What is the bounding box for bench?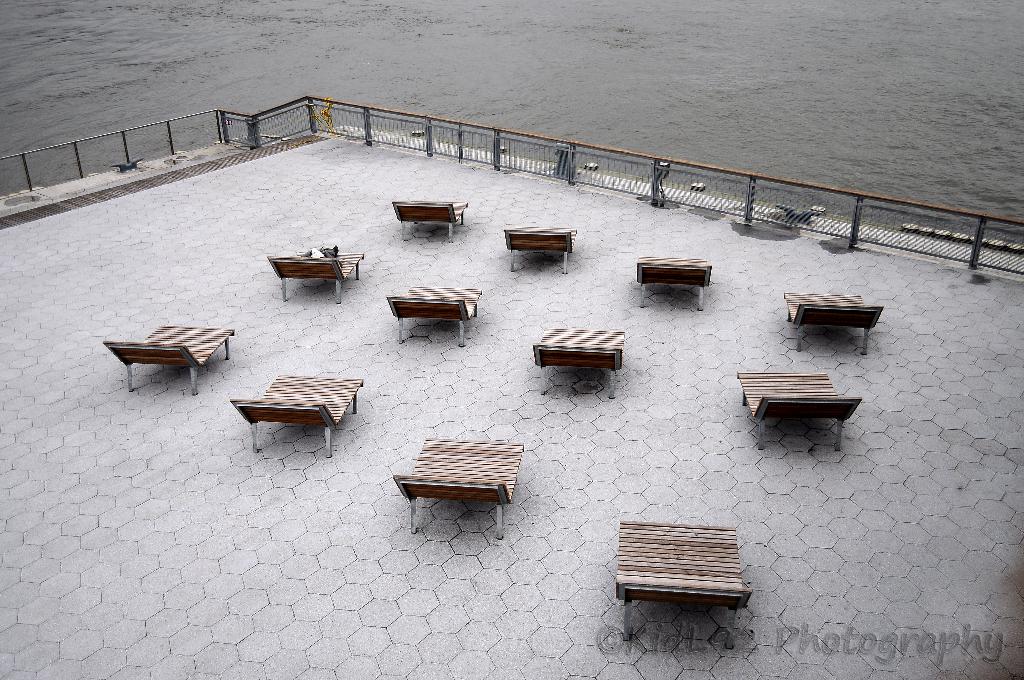
(227, 376, 362, 458).
